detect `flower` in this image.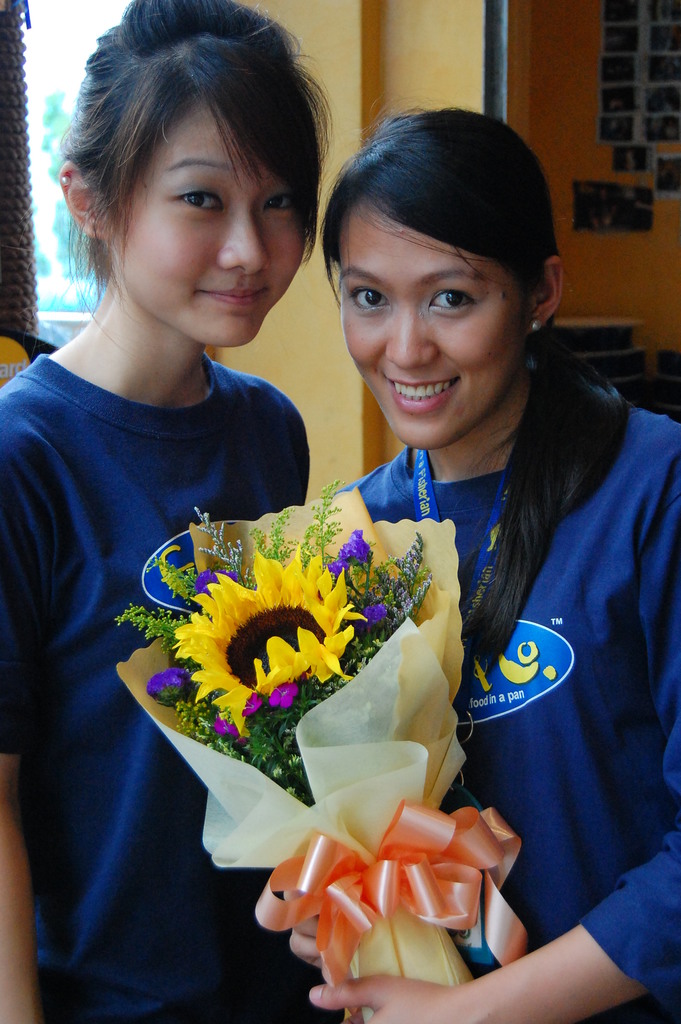
Detection: bbox=[357, 602, 394, 641].
